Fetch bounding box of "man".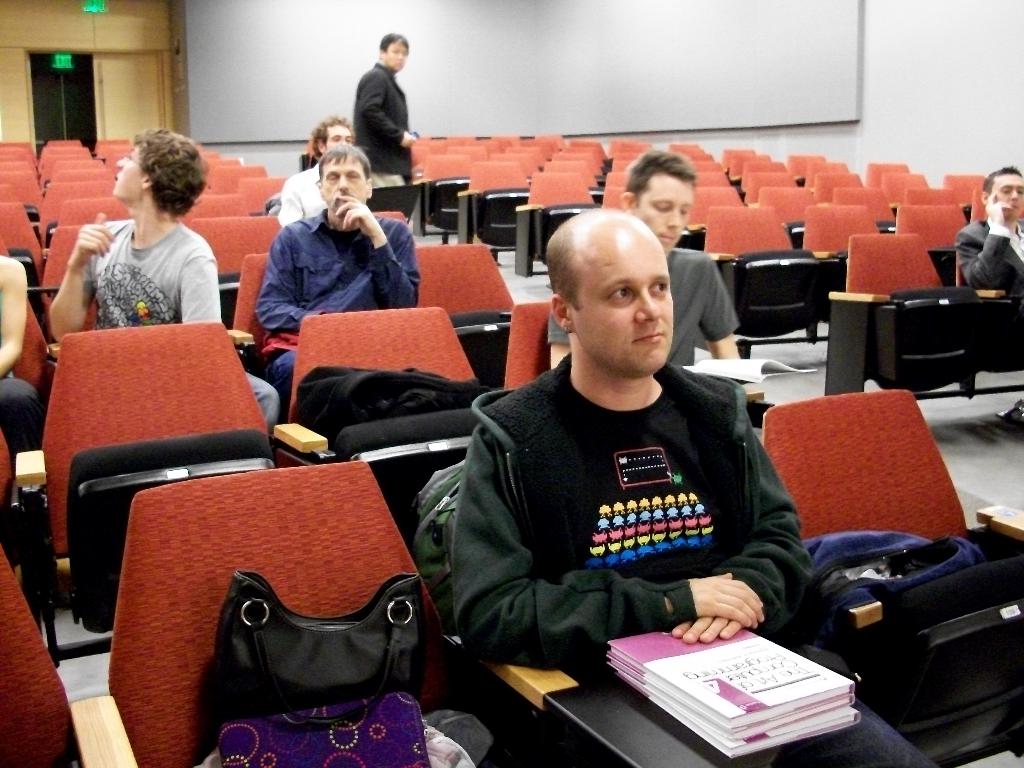
Bbox: [left=19, top=115, right=290, bottom=442].
